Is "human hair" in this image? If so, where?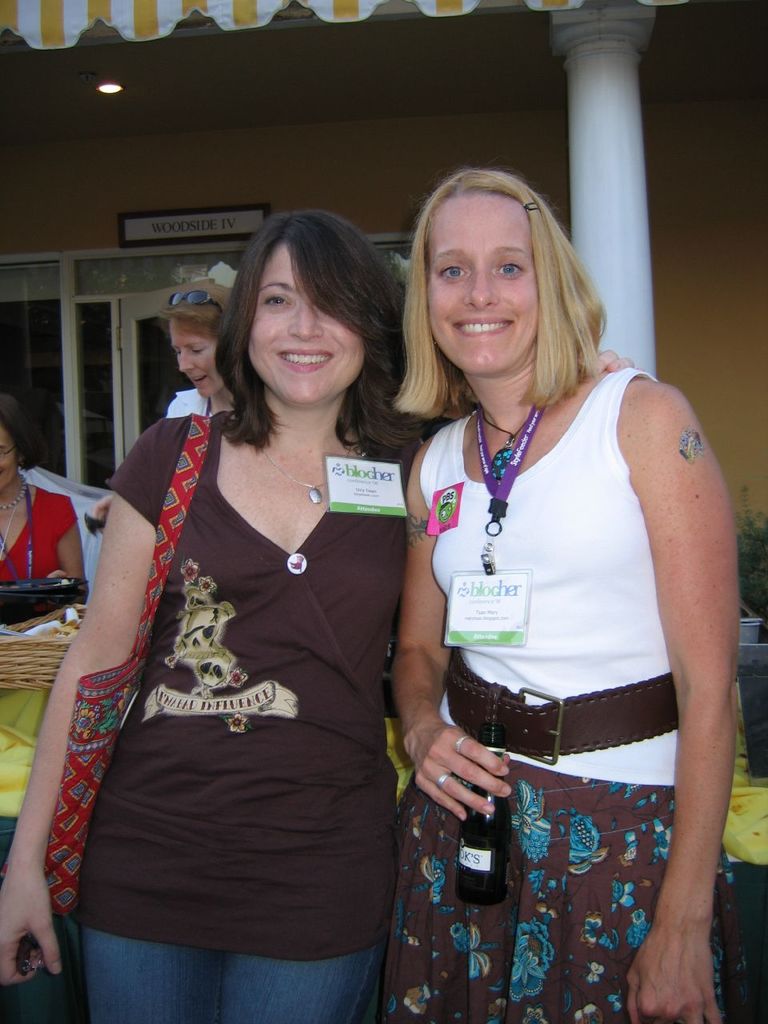
Yes, at 389 166 607 409.
